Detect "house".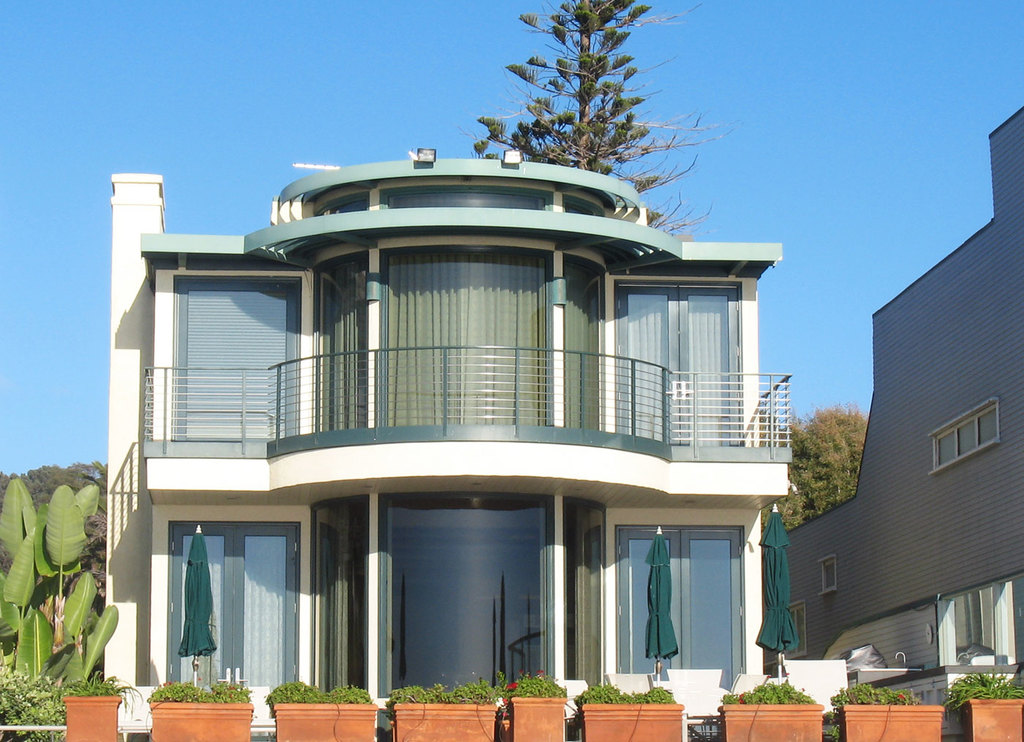
Detected at (x1=97, y1=171, x2=798, y2=733).
